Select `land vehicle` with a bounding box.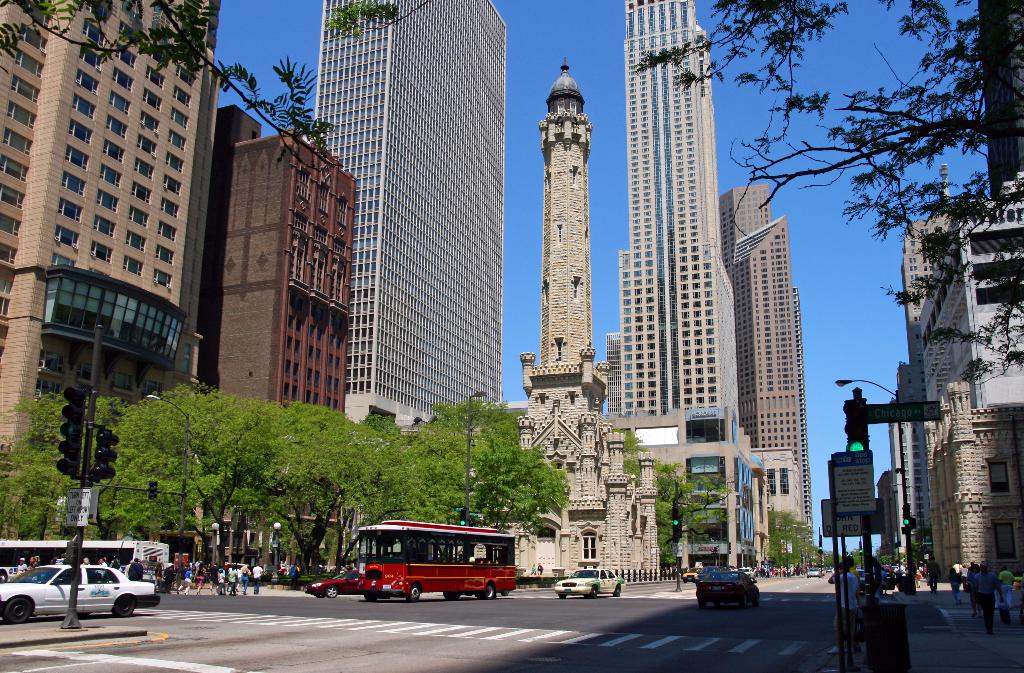
[890,563,900,575].
